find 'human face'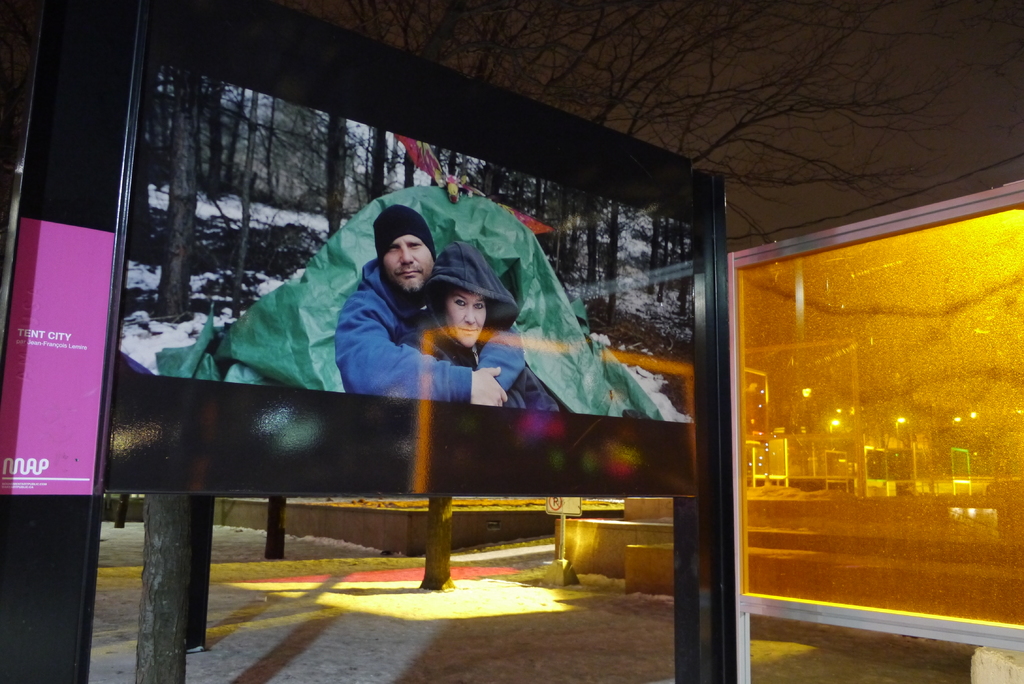
{"left": 446, "top": 289, "right": 485, "bottom": 348}
